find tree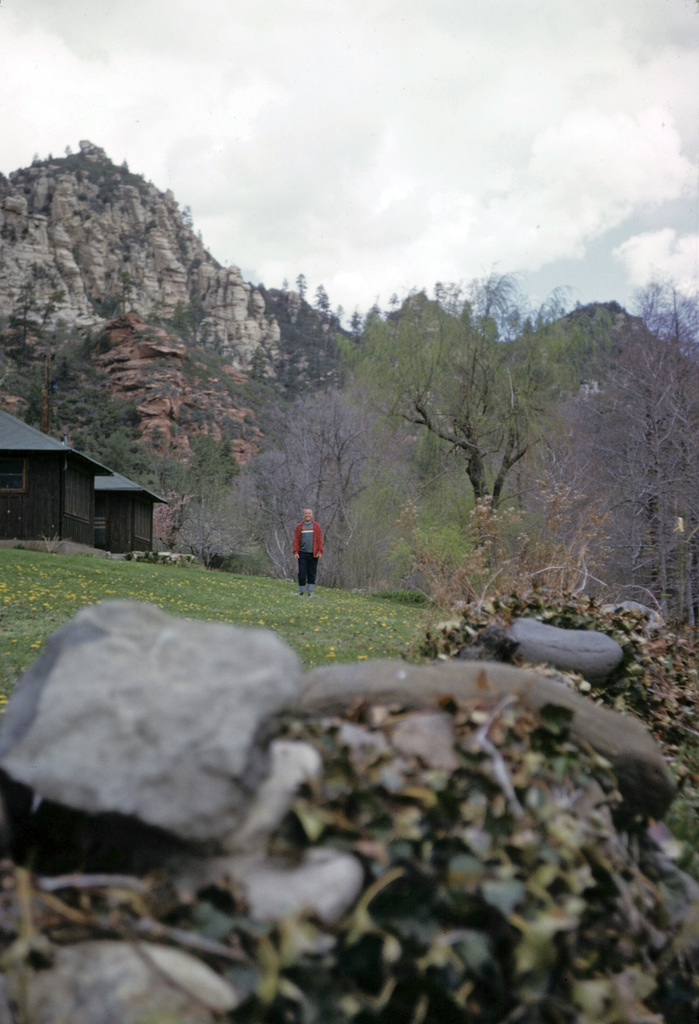
rect(0, 293, 161, 491)
